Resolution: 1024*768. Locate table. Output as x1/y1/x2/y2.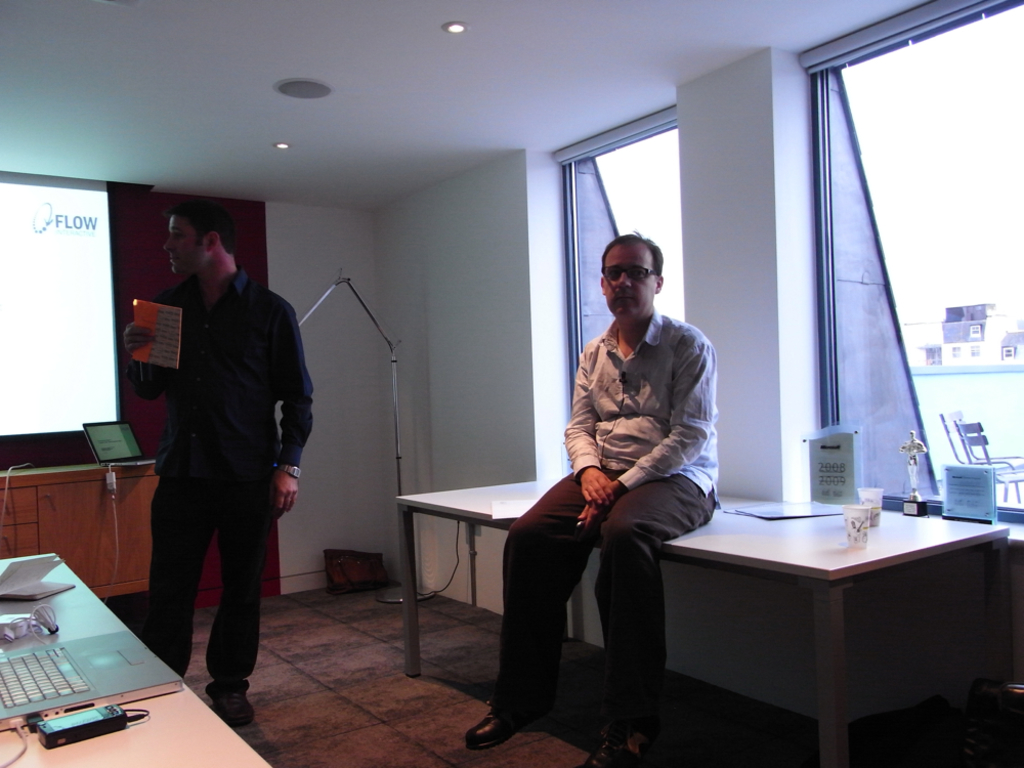
390/468/1012/767.
